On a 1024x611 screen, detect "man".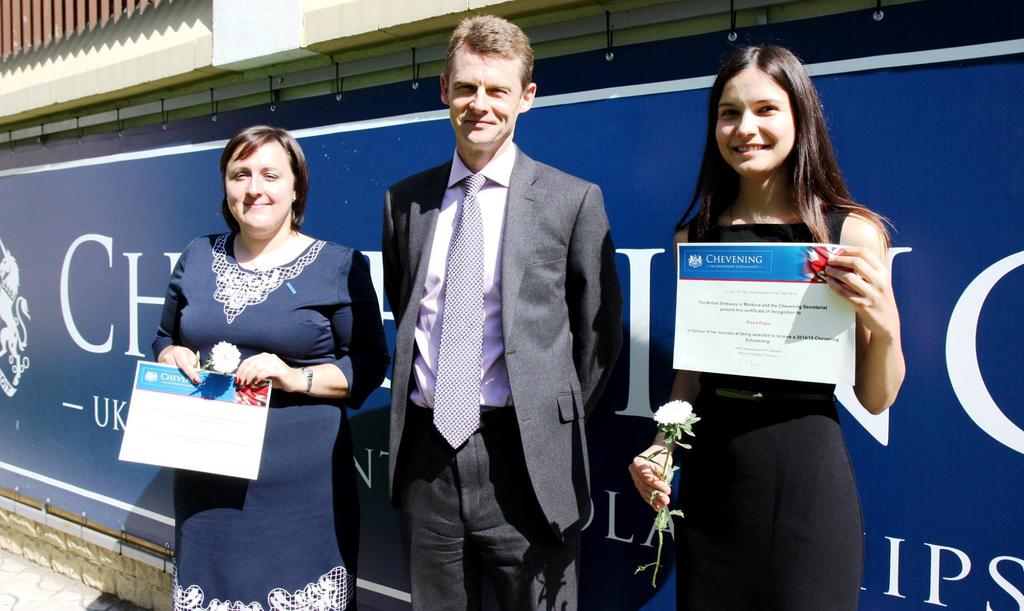
<bbox>383, 10, 625, 610</bbox>.
